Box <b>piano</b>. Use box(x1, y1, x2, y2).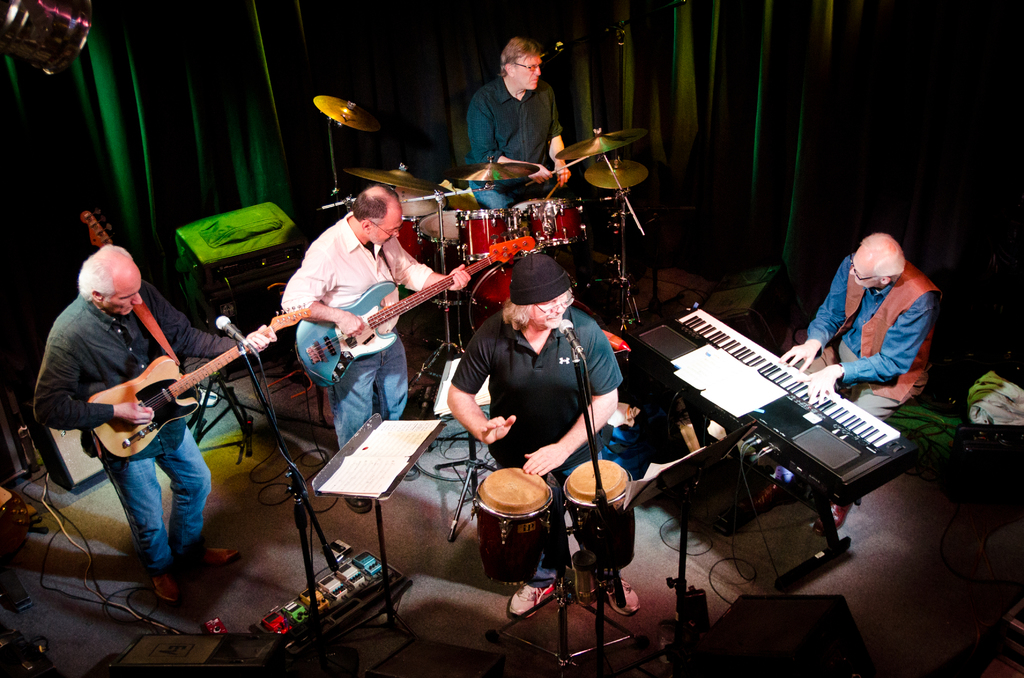
box(627, 289, 943, 558).
